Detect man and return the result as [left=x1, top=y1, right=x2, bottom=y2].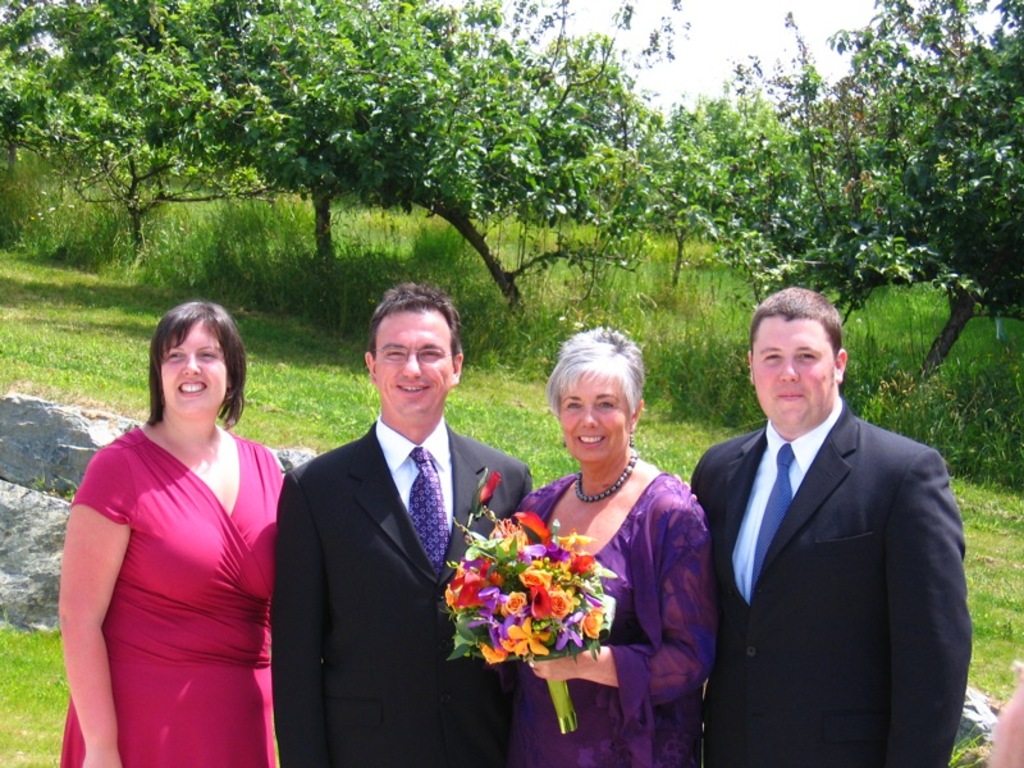
[left=682, top=282, right=945, bottom=763].
